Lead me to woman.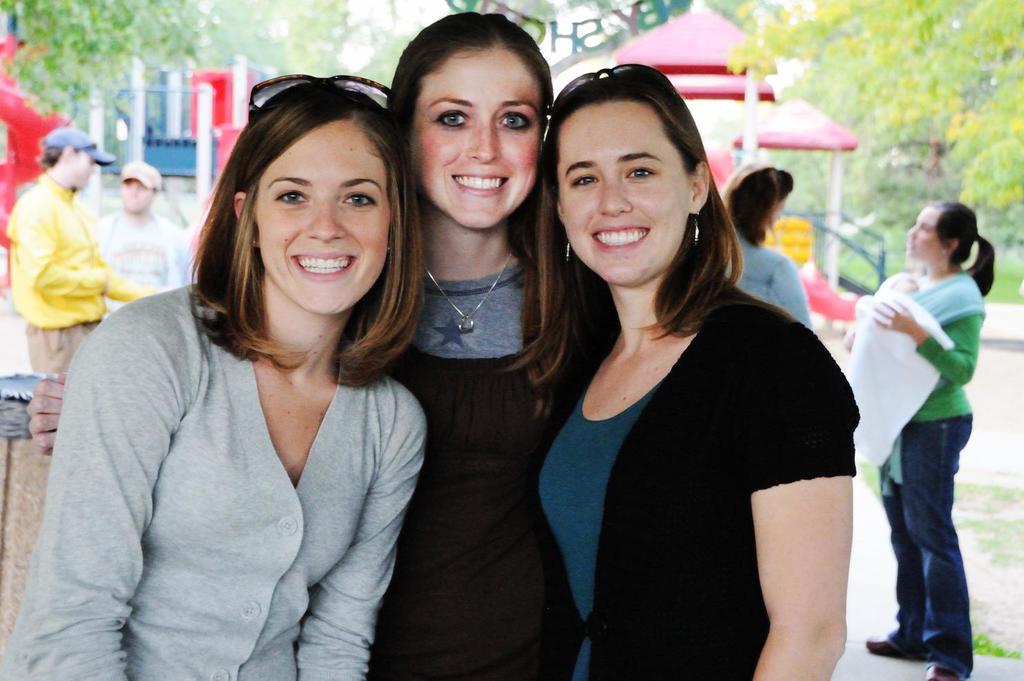
Lead to <bbox>0, 68, 431, 680</bbox>.
